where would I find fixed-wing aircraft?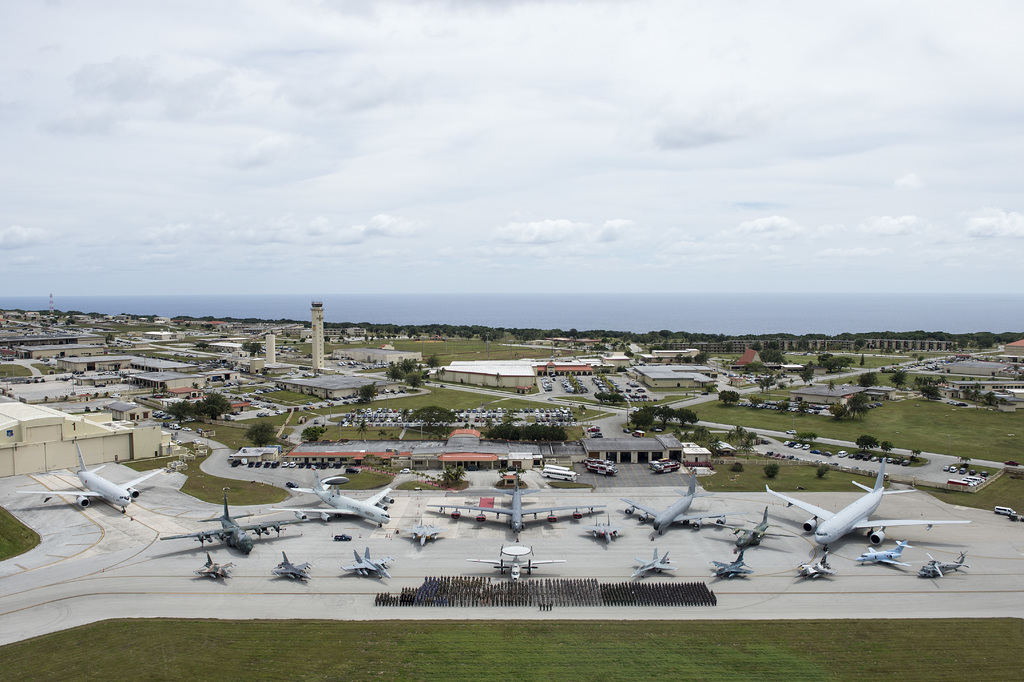
At bbox=(705, 547, 753, 580).
